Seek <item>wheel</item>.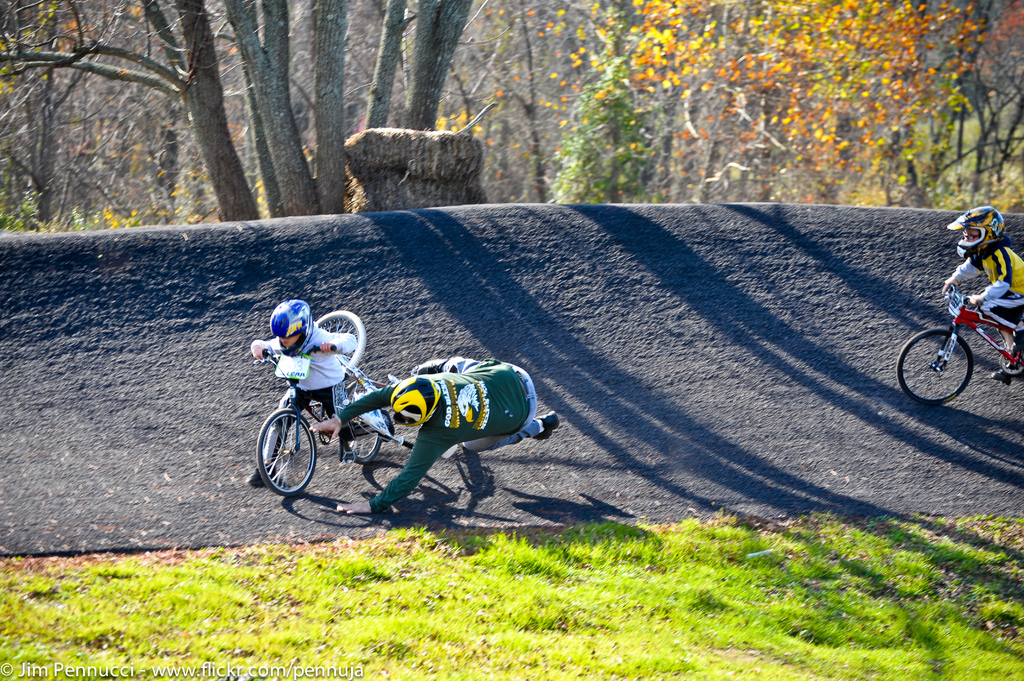
(left=342, top=381, right=385, bottom=465).
